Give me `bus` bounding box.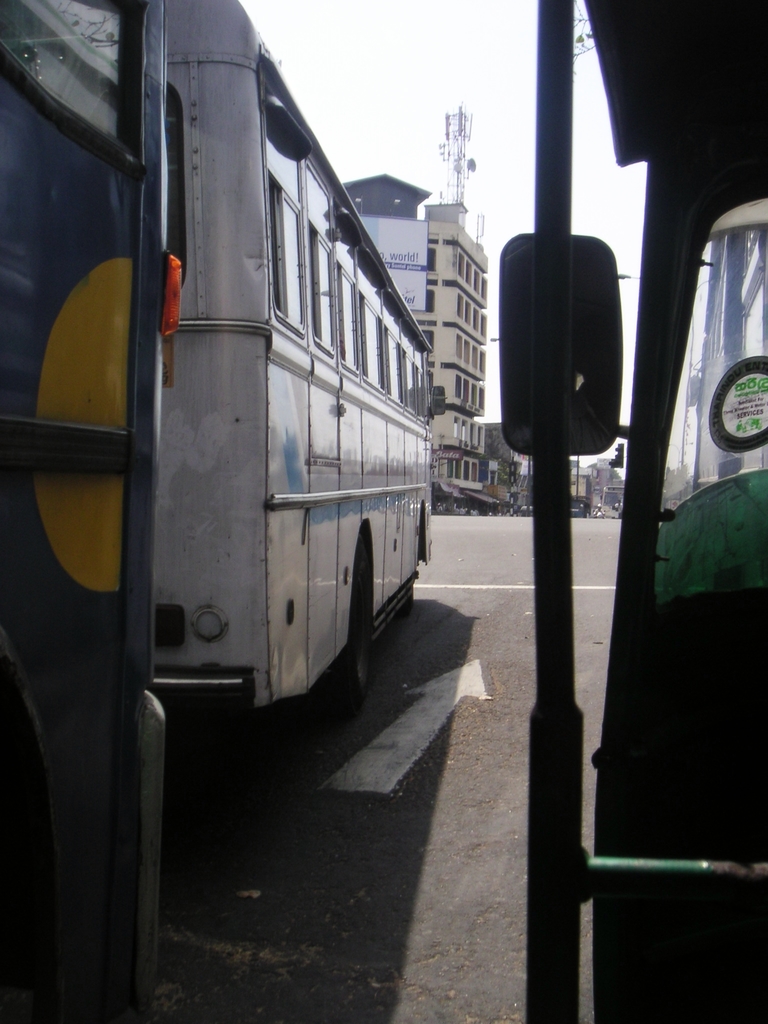
bbox(149, 0, 445, 707).
